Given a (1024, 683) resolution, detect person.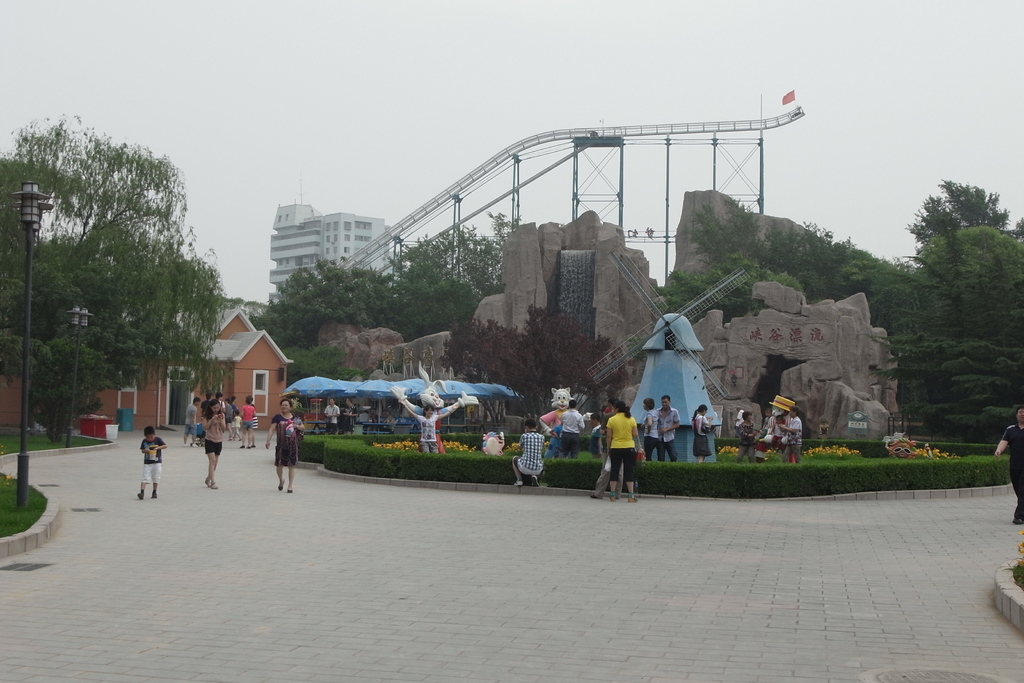
206,402,218,494.
